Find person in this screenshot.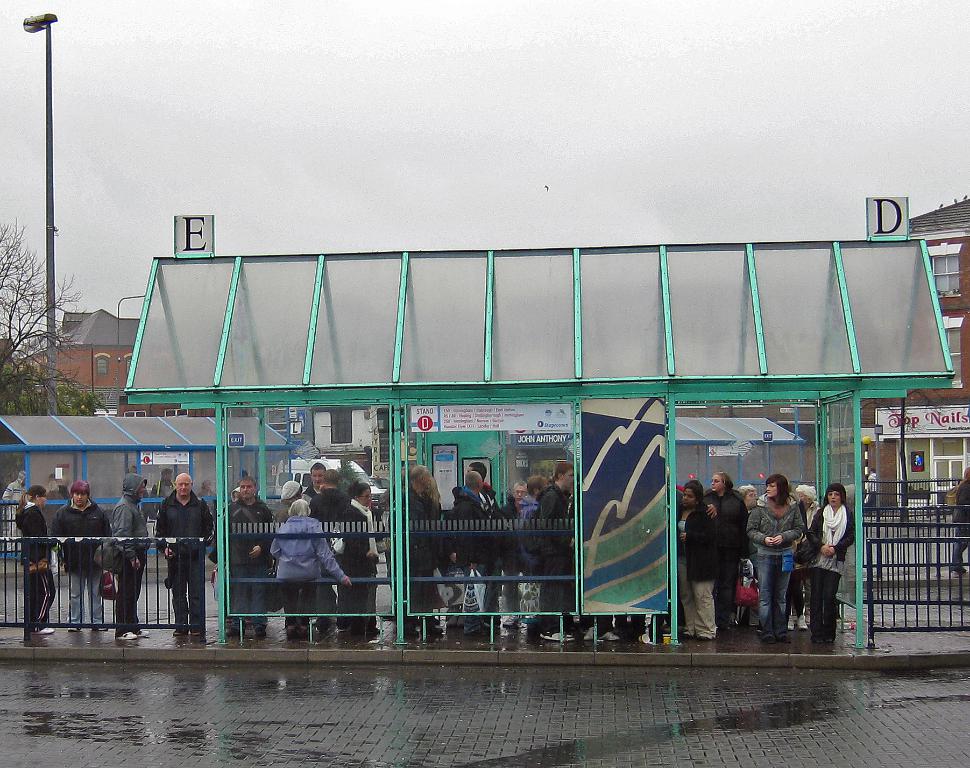
The bounding box for person is [104,467,154,635].
